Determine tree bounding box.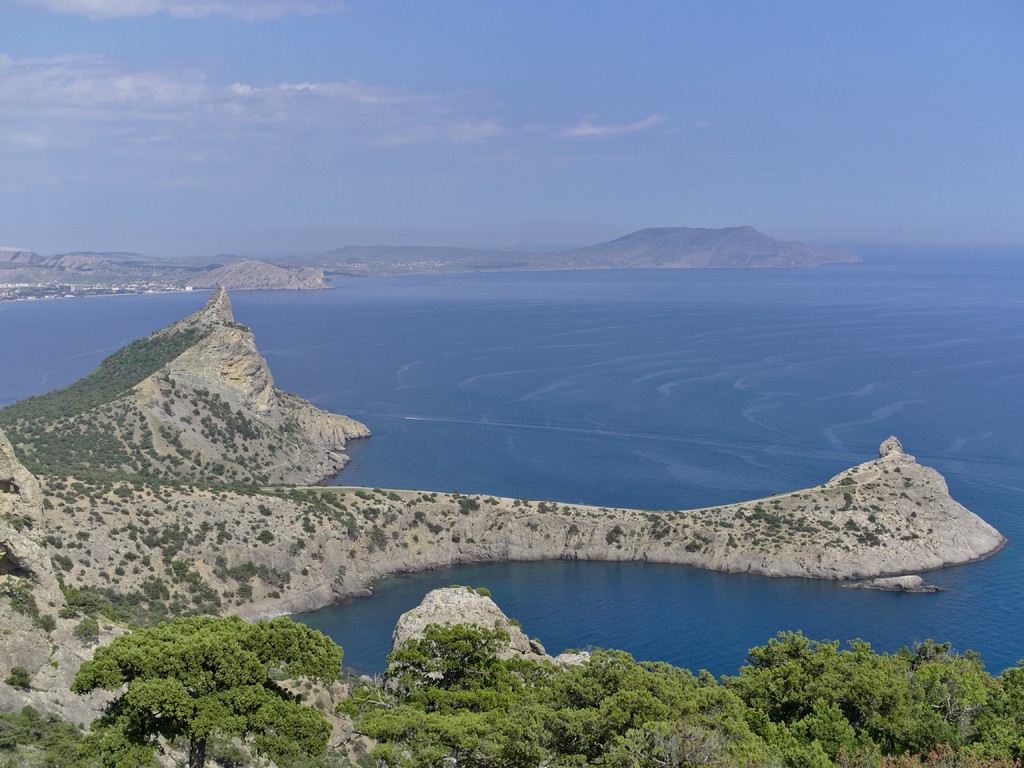
Determined: l=36, t=612, r=59, b=630.
